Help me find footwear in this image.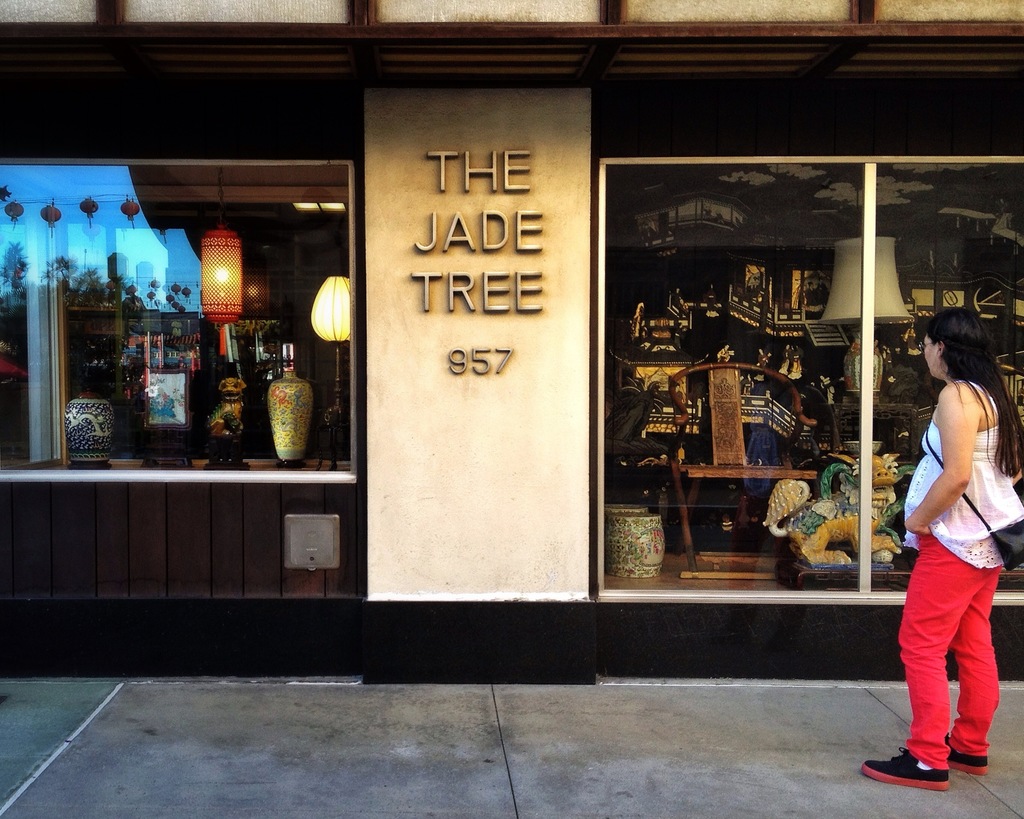
Found it: (left=944, top=734, right=990, bottom=778).
